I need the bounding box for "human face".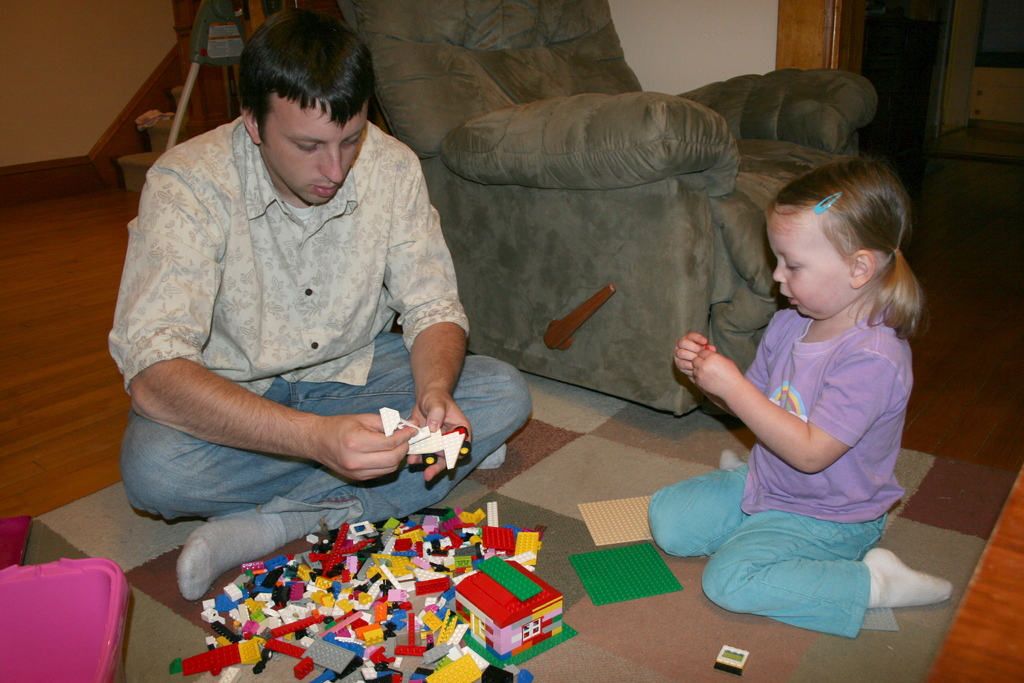
Here it is: region(264, 99, 367, 206).
